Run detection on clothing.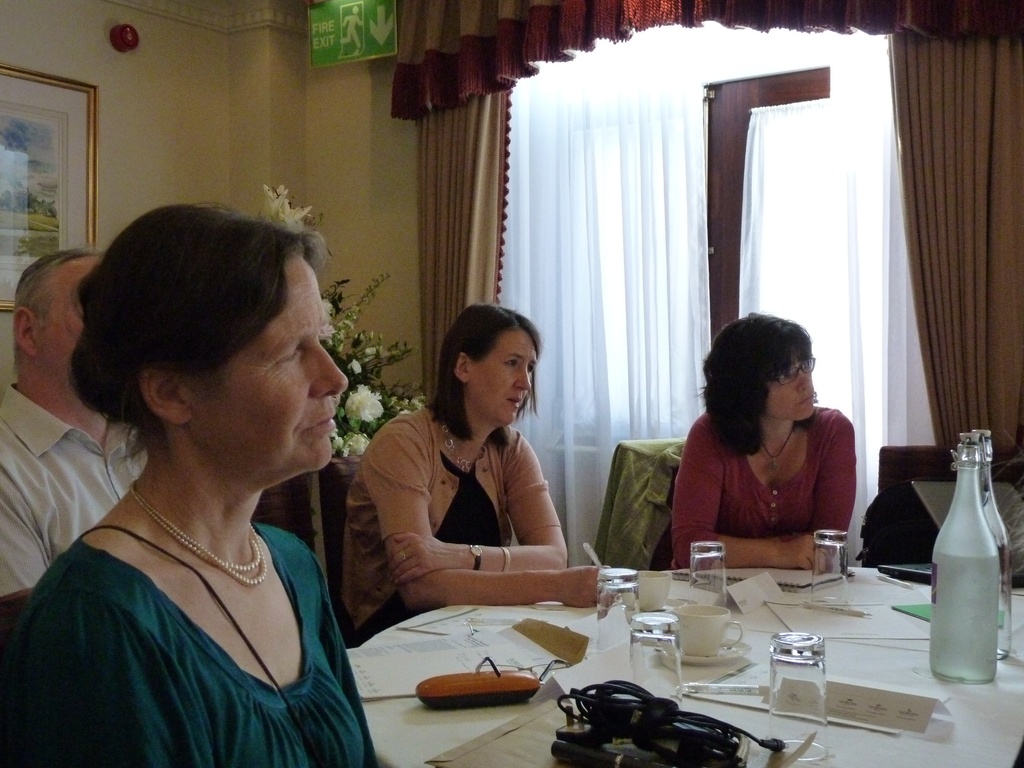
Result: (left=662, top=410, right=854, bottom=566).
